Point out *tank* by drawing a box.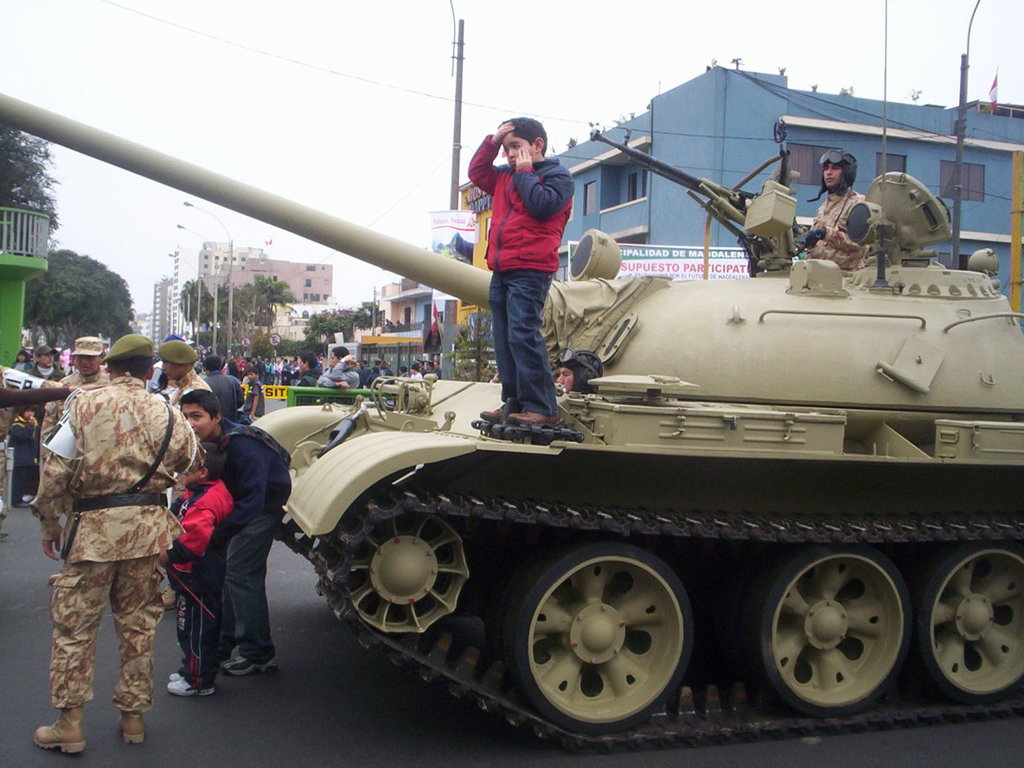
x1=0 y1=0 x2=1023 y2=755.
